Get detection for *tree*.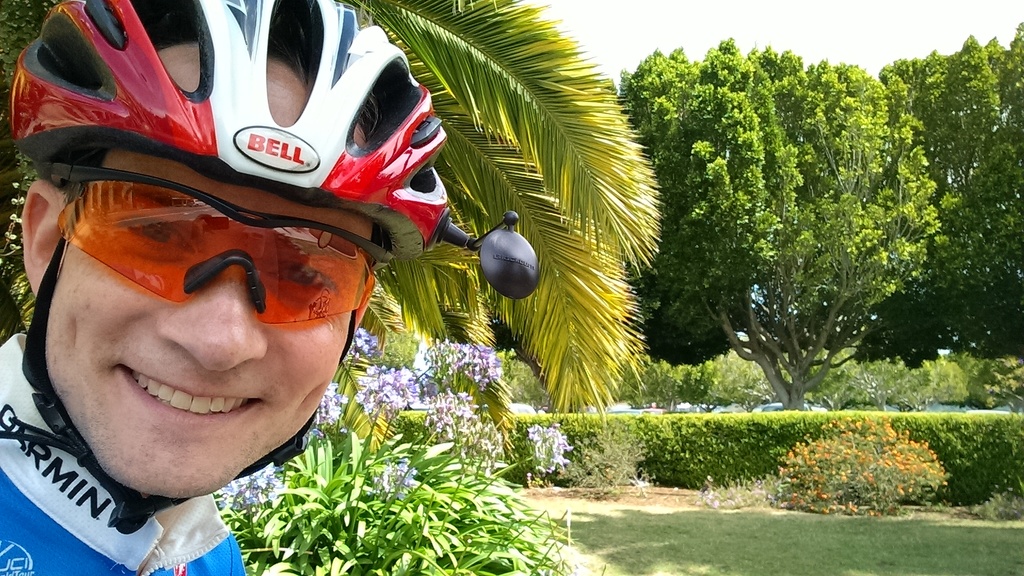
Detection: 865, 16, 1023, 367.
